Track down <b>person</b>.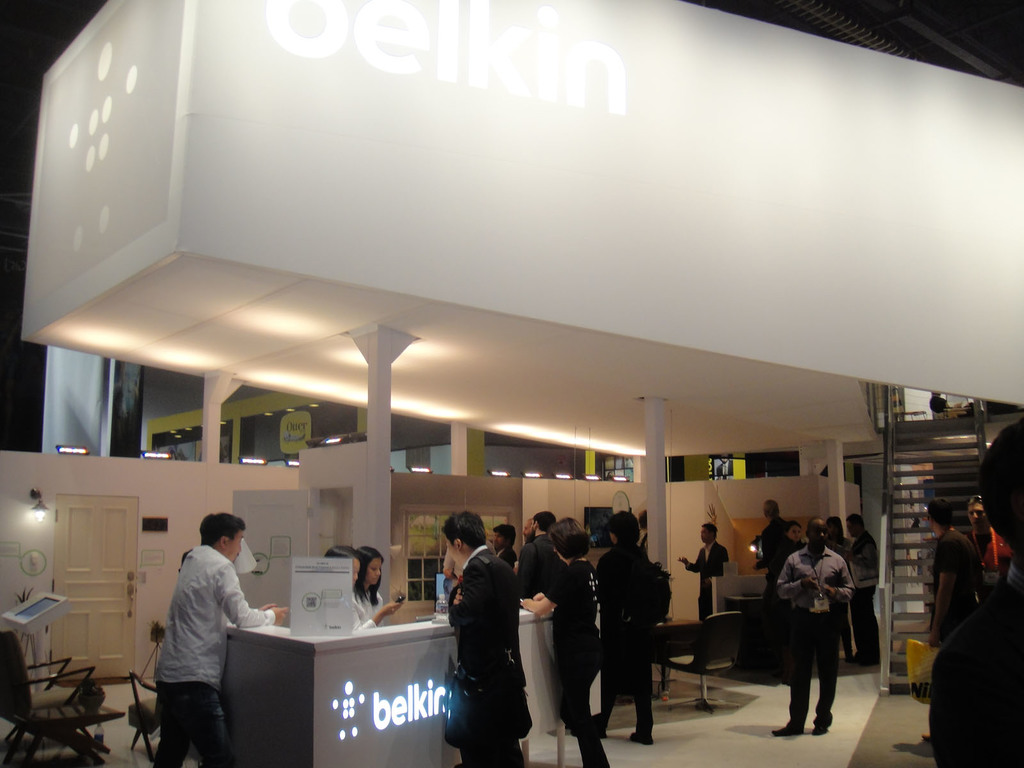
Tracked to <bbox>320, 544, 406, 633</bbox>.
